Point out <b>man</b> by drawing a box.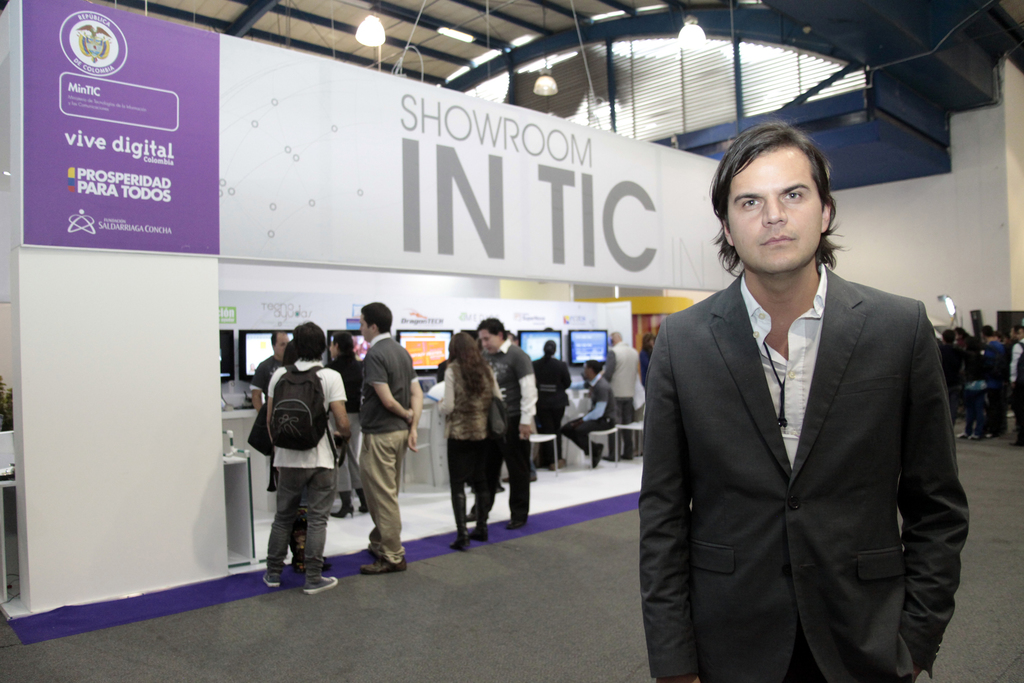
{"x1": 599, "y1": 327, "x2": 641, "y2": 461}.
